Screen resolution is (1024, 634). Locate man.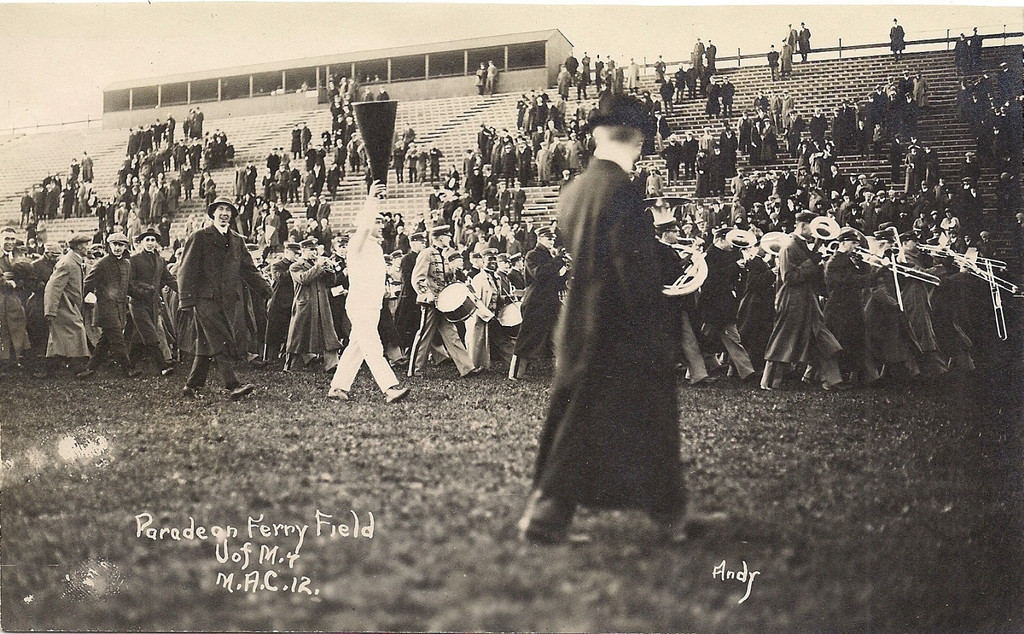
[x1=783, y1=20, x2=800, y2=63].
